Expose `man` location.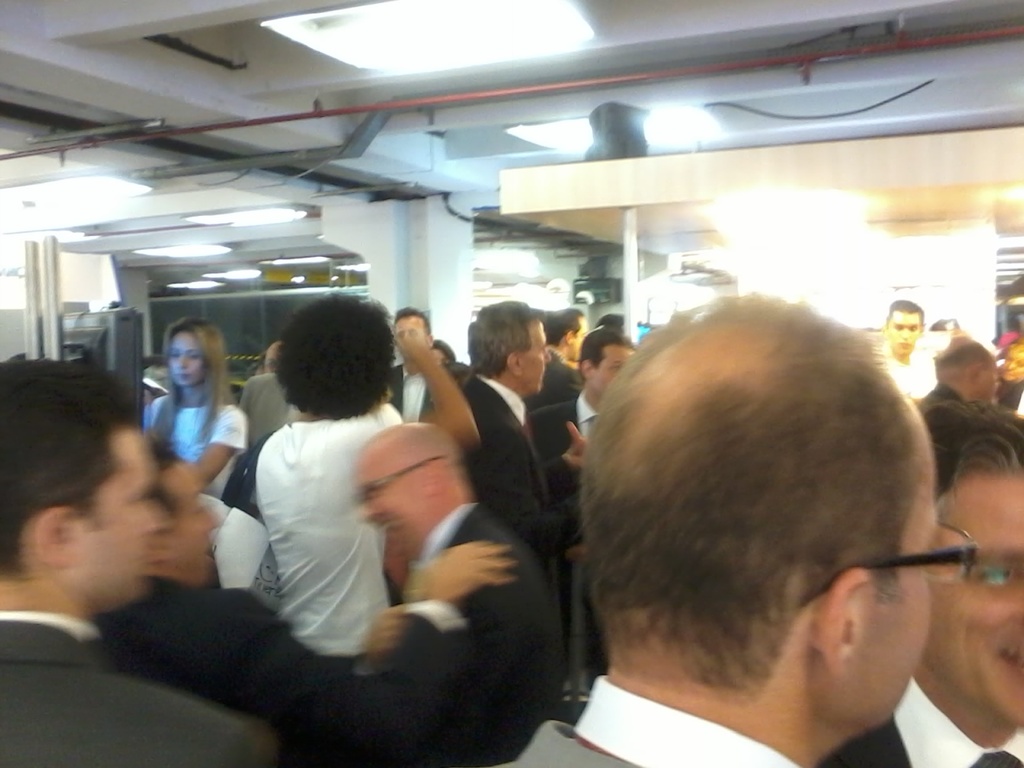
Exposed at 867 294 994 425.
